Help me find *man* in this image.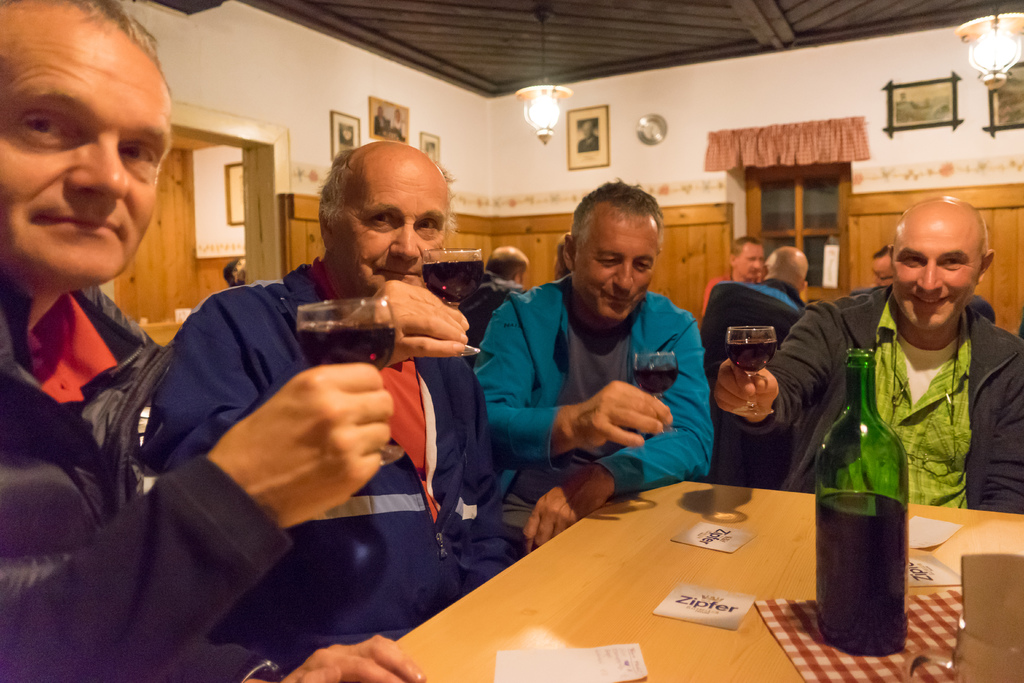
Found it: [698, 247, 813, 475].
